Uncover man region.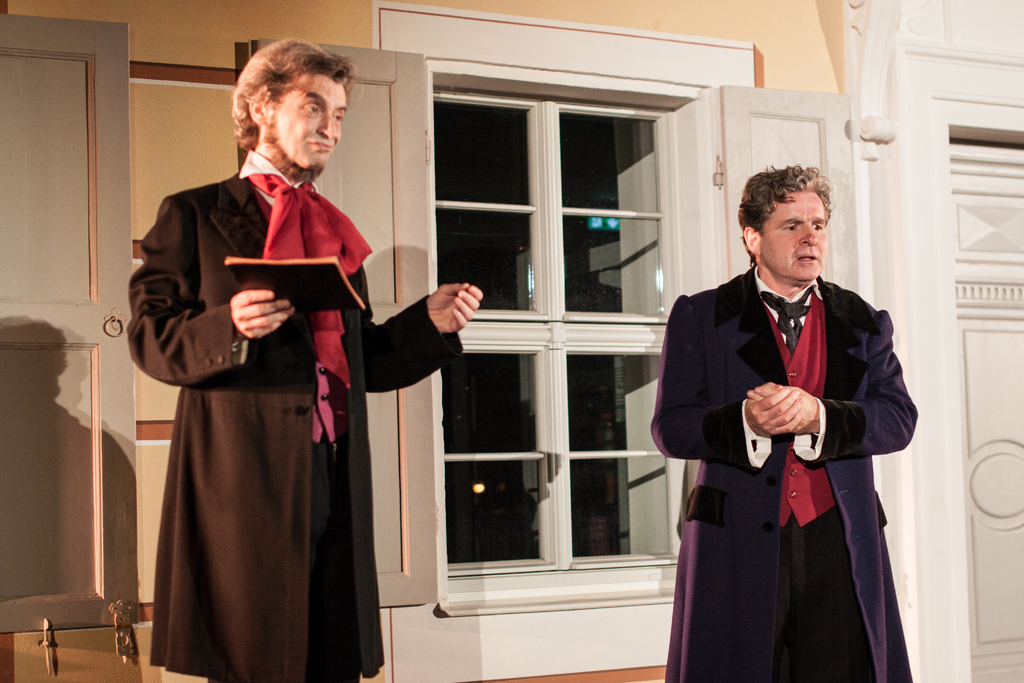
Uncovered: 128 38 485 682.
